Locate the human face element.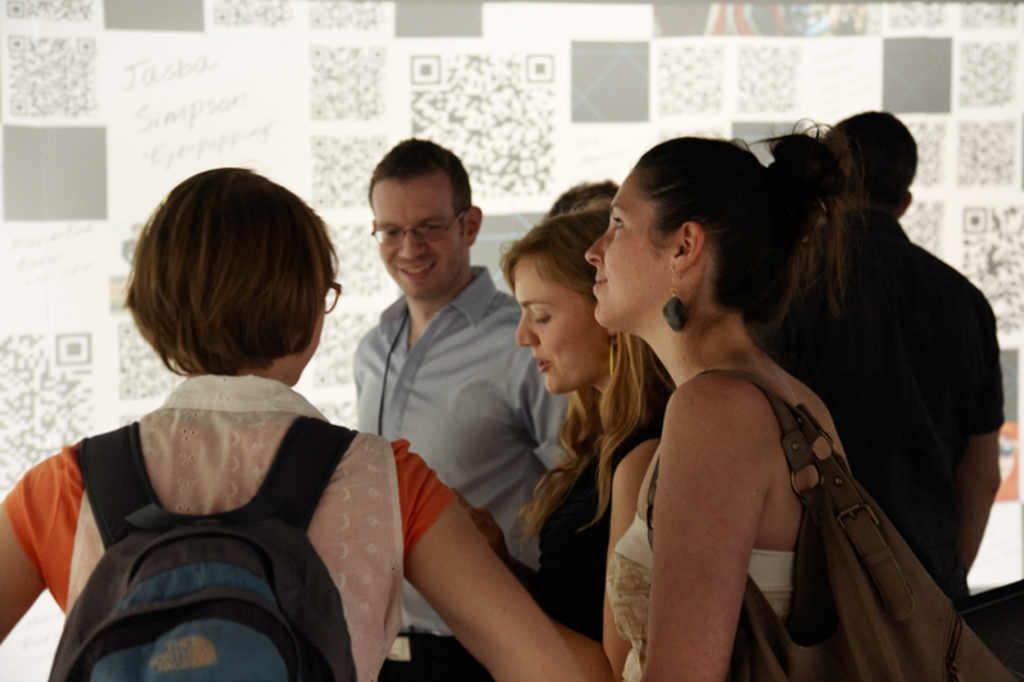
Element bbox: {"x1": 372, "y1": 184, "x2": 467, "y2": 299}.
